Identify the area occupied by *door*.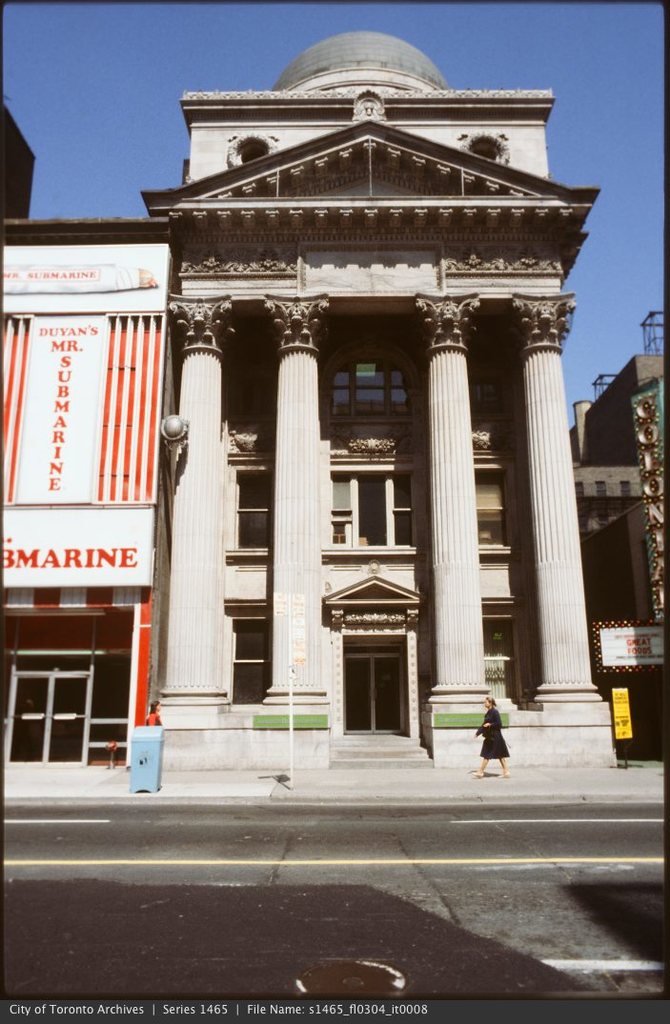
Area: crop(341, 639, 417, 747).
